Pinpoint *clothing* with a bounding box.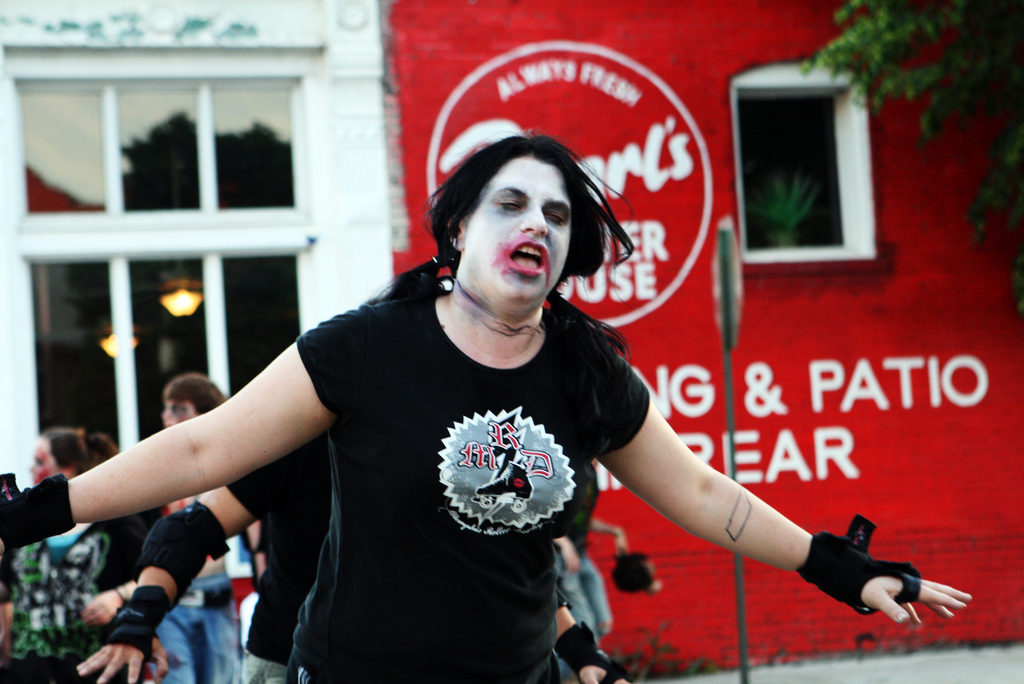
225:252:660:669.
